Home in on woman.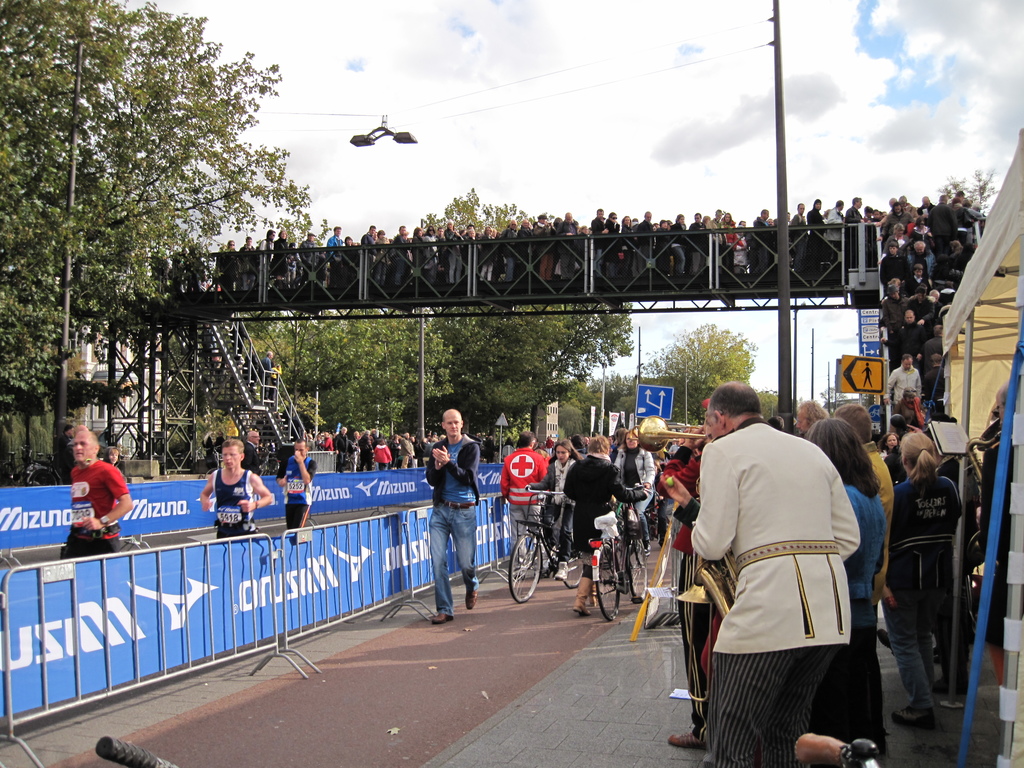
Homed in at bbox(369, 230, 390, 289).
